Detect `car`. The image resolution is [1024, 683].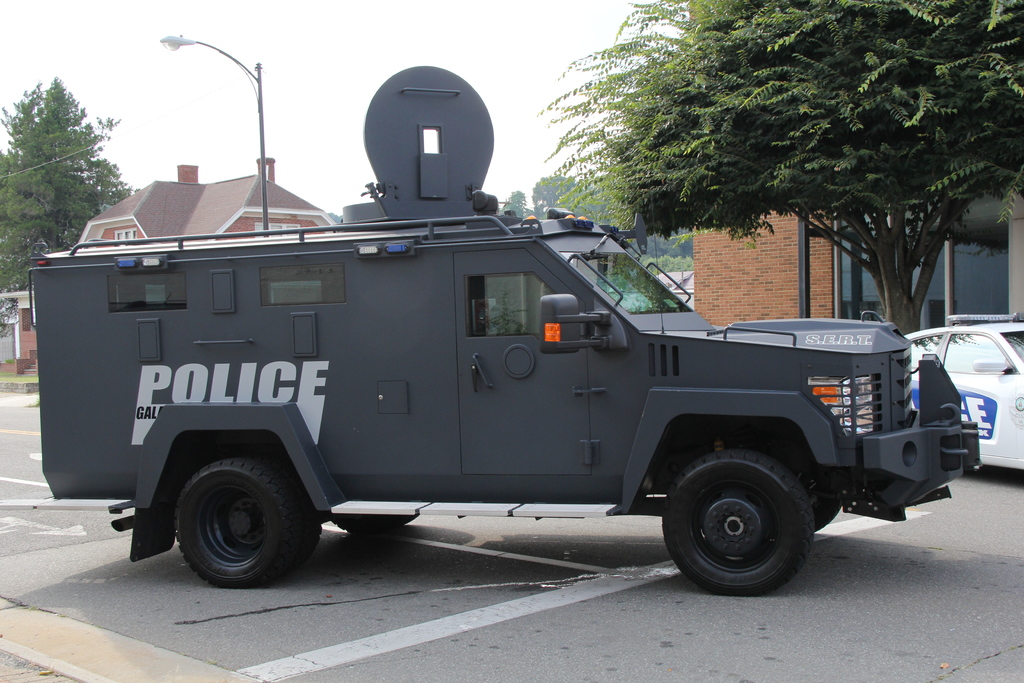
region(54, 106, 966, 605).
